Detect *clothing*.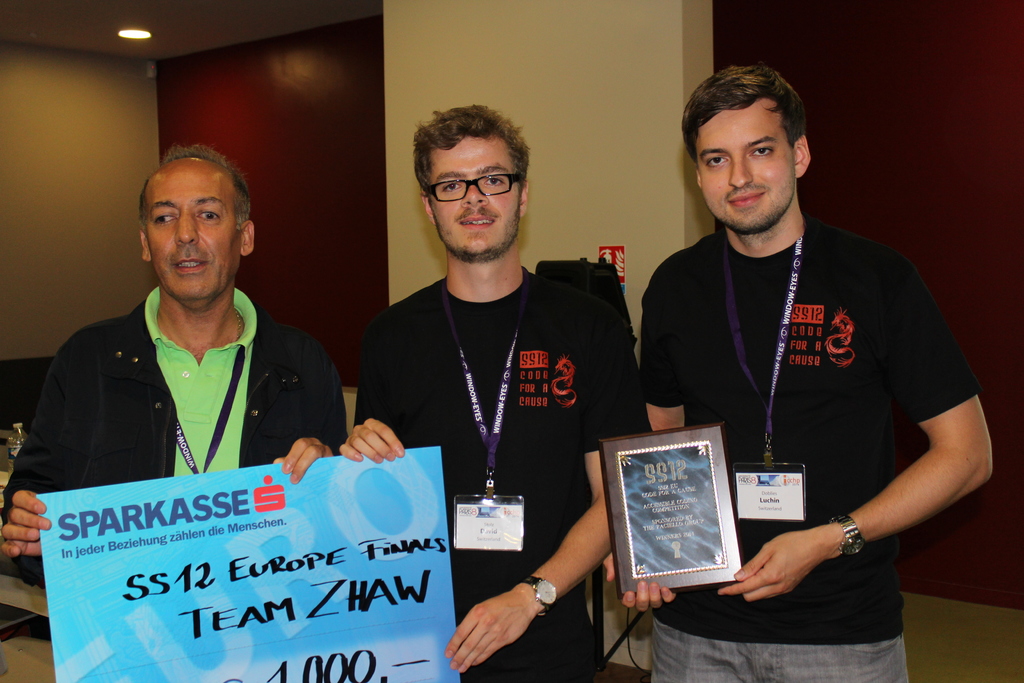
Detected at x1=352 y1=272 x2=639 y2=682.
